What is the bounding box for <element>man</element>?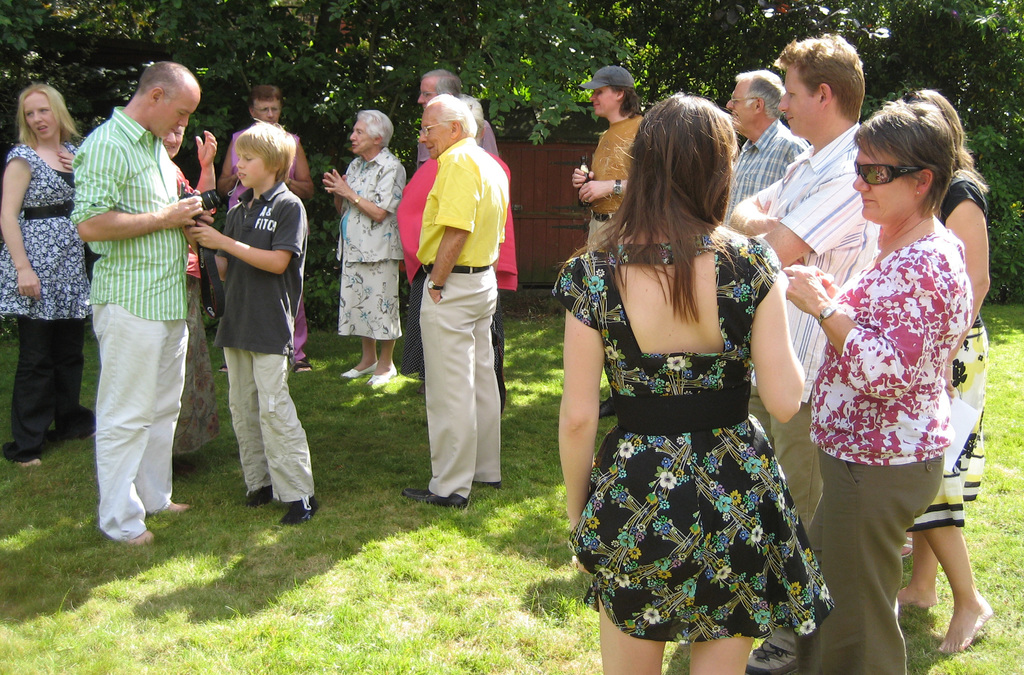
region(726, 68, 811, 223).
